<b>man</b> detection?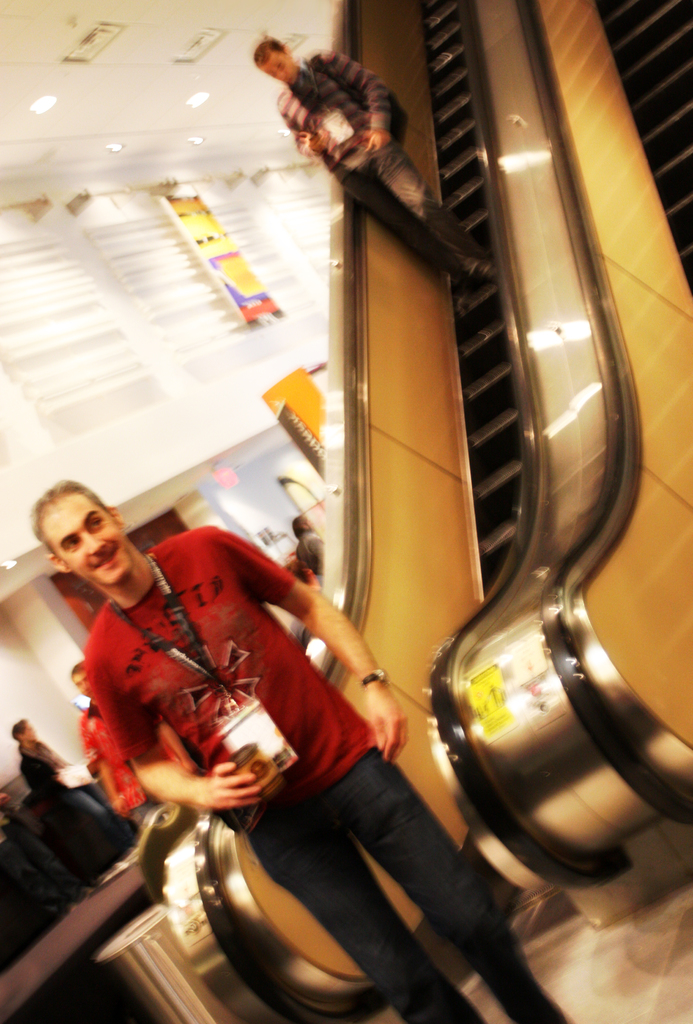
crop(244, 28, 503, 286)
